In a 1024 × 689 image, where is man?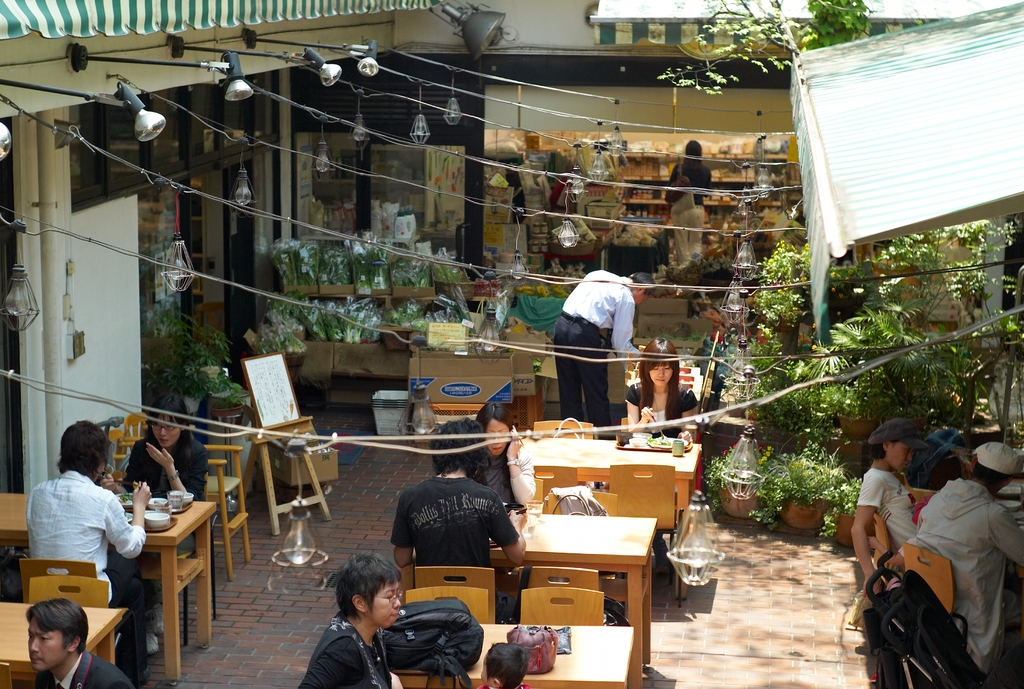
{"x1": 26, "y1": 602, "x2": 134, "y2": 688}.
